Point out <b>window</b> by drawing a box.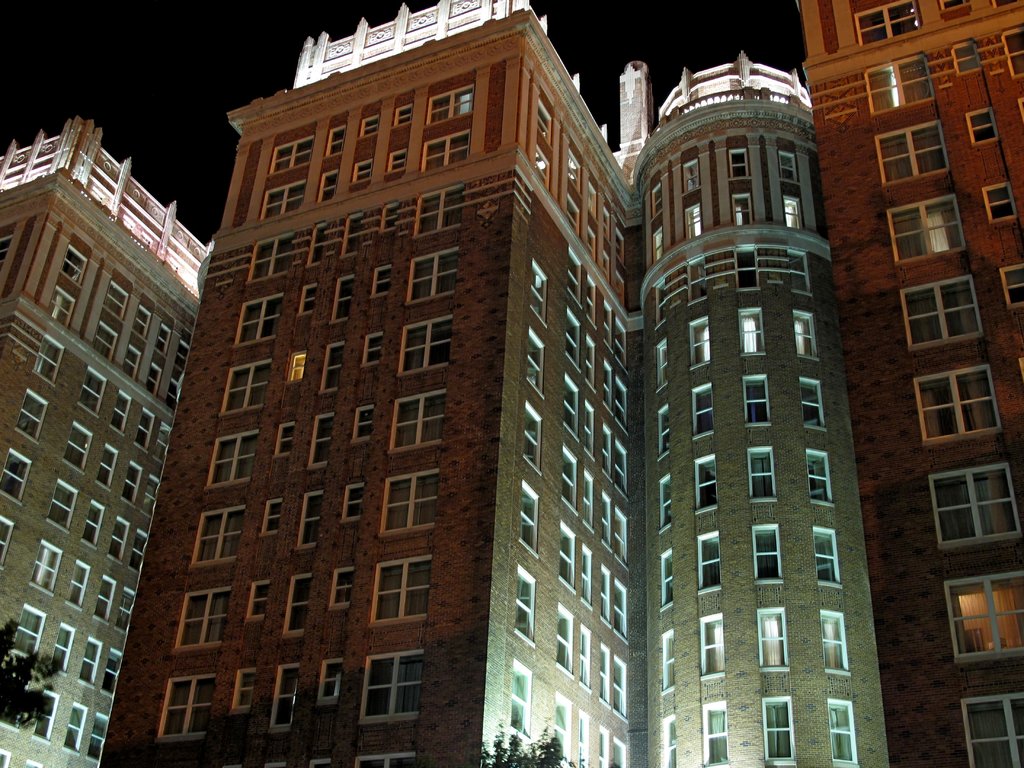
[656, 339, 668, 389].
